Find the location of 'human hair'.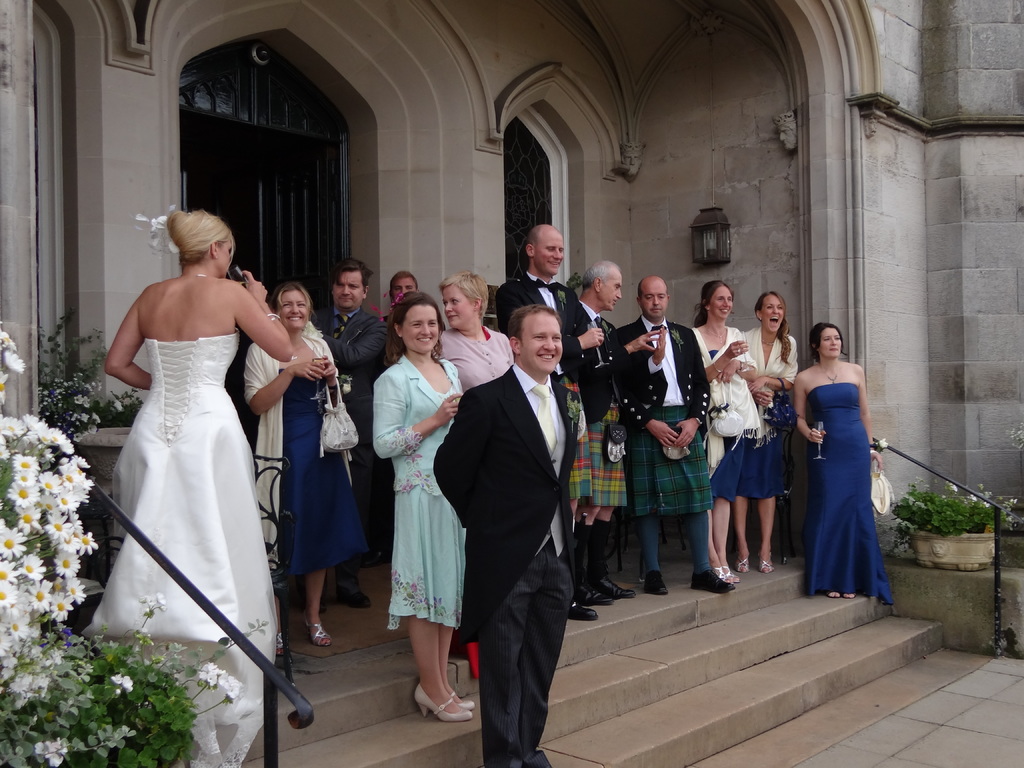
Location: [807, 324, 848, 364].
